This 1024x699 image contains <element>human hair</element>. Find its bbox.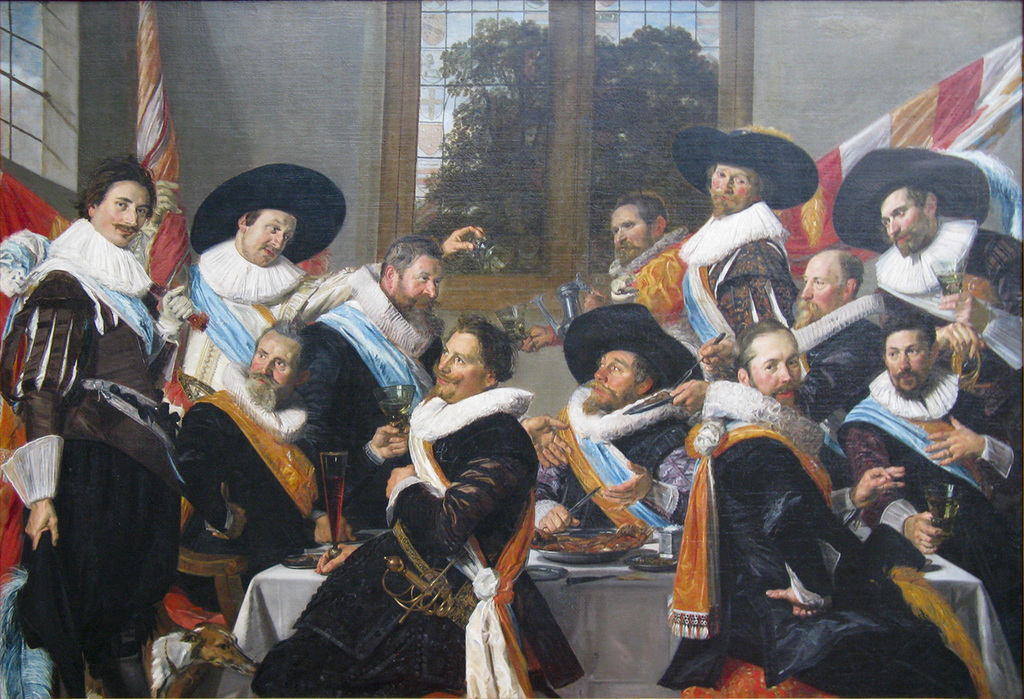
rect(630, 349, 662, 393).
